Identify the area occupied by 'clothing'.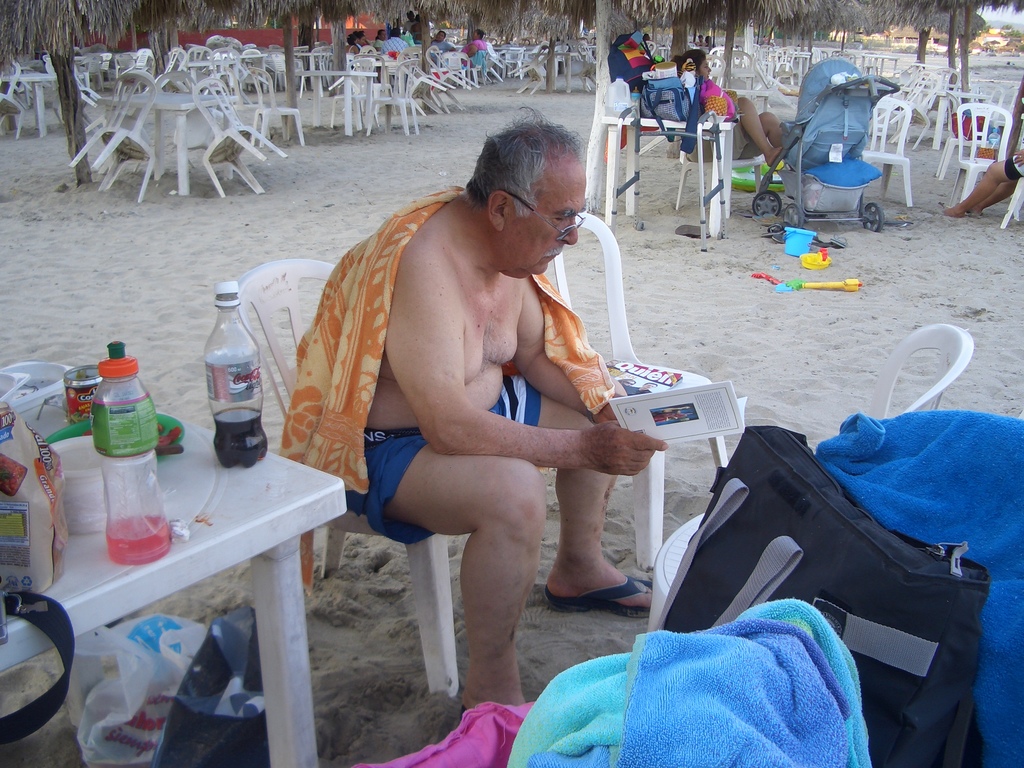
Area: <bbox>380, 37, 408, 57</bbox>.
